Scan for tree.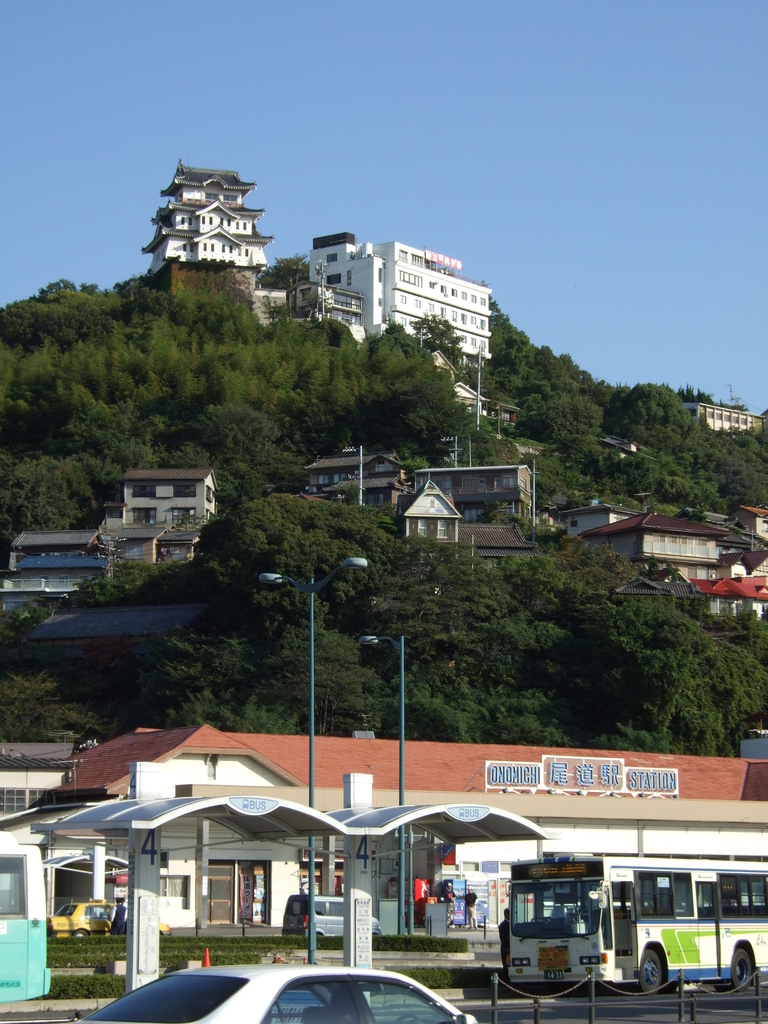
Scan result: [259, 619, 383, 740].
